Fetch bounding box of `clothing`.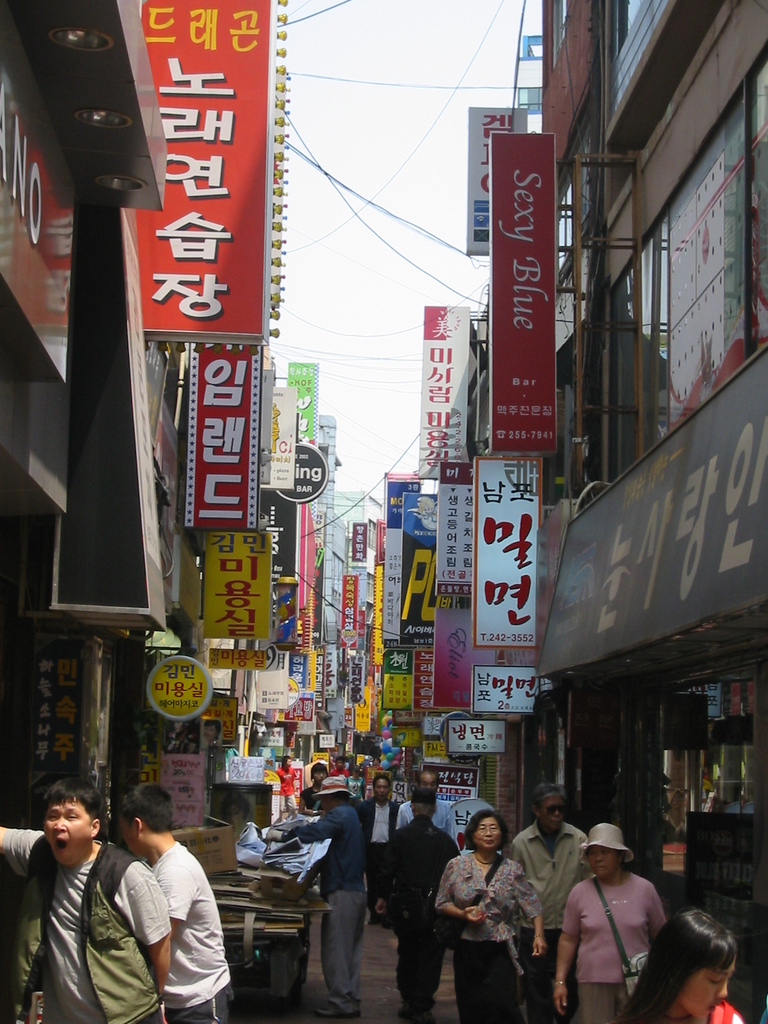
Bbox: 274,765,305,824.
